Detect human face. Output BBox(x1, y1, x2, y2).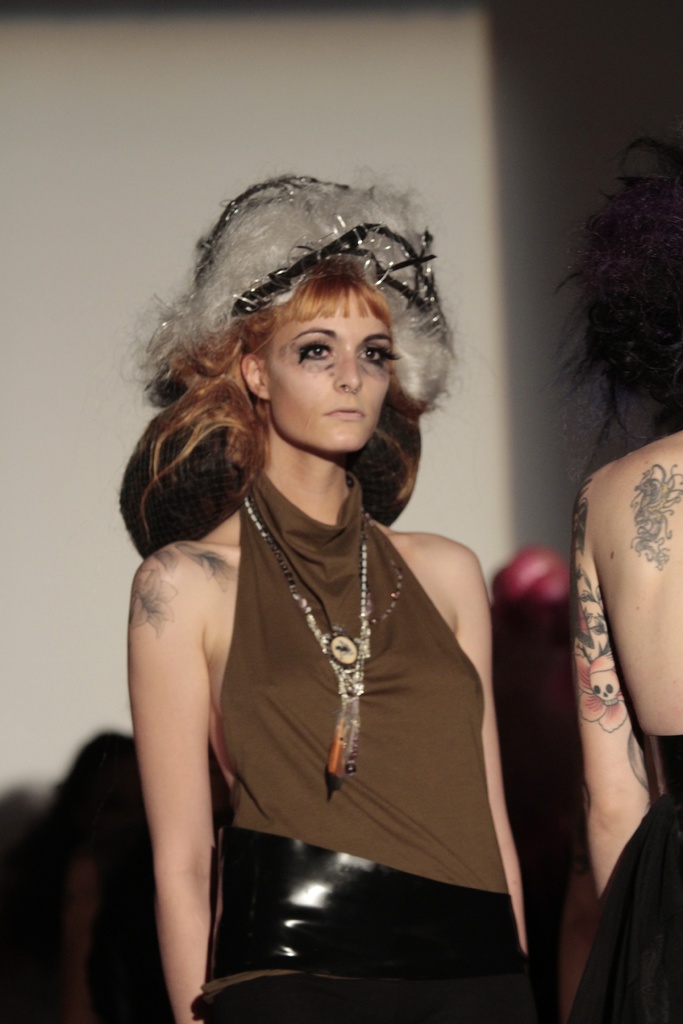
BBox(268, 286, 395, 452).
